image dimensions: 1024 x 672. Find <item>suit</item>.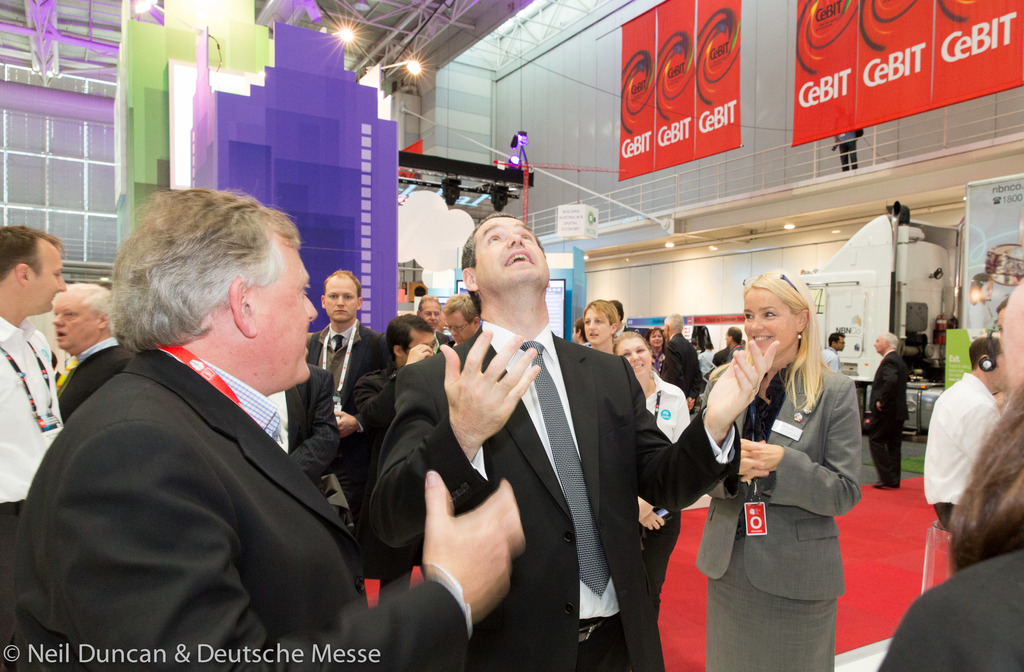
444/236/660/668.
